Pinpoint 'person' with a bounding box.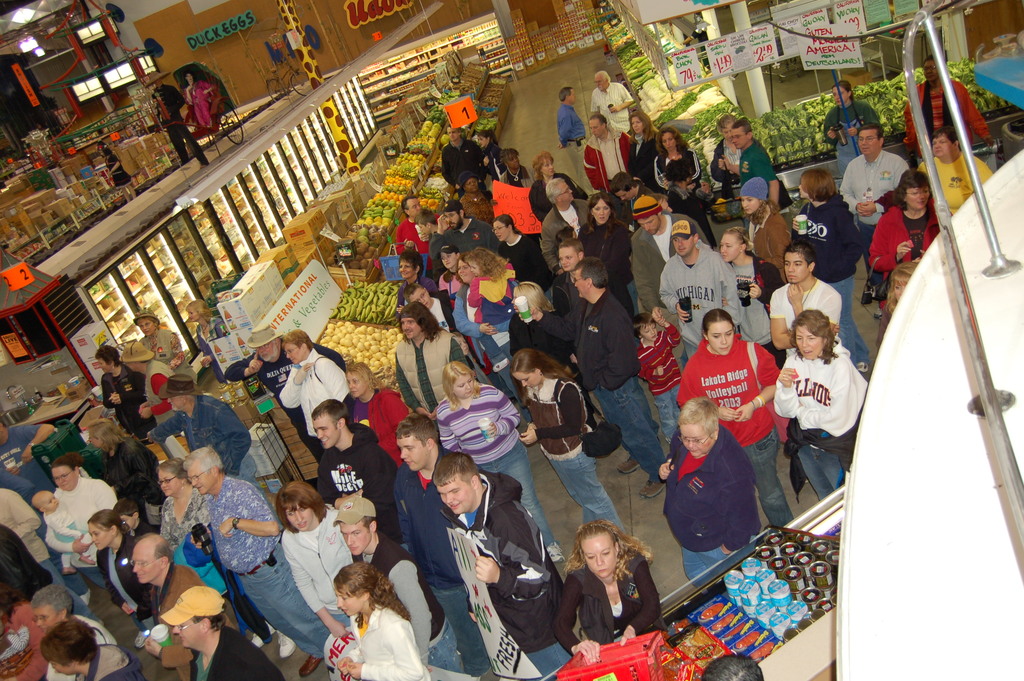
(x1=550, y1=520, x2=663, y2=661).
